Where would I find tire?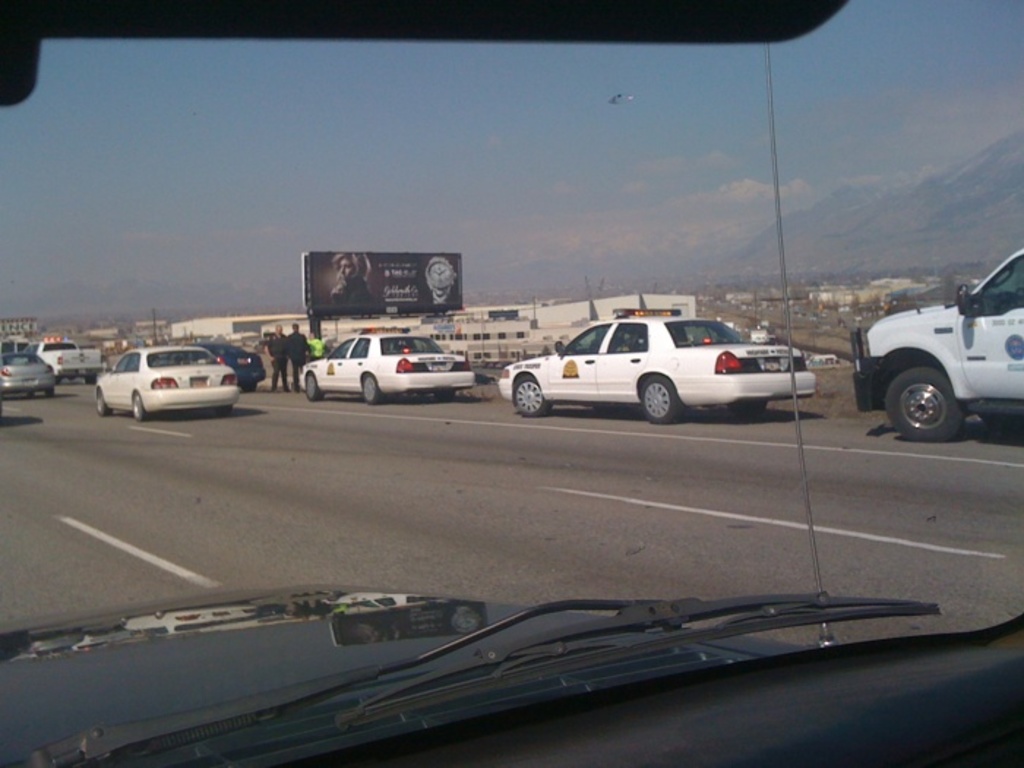
At [884, 357, 983, 440].
